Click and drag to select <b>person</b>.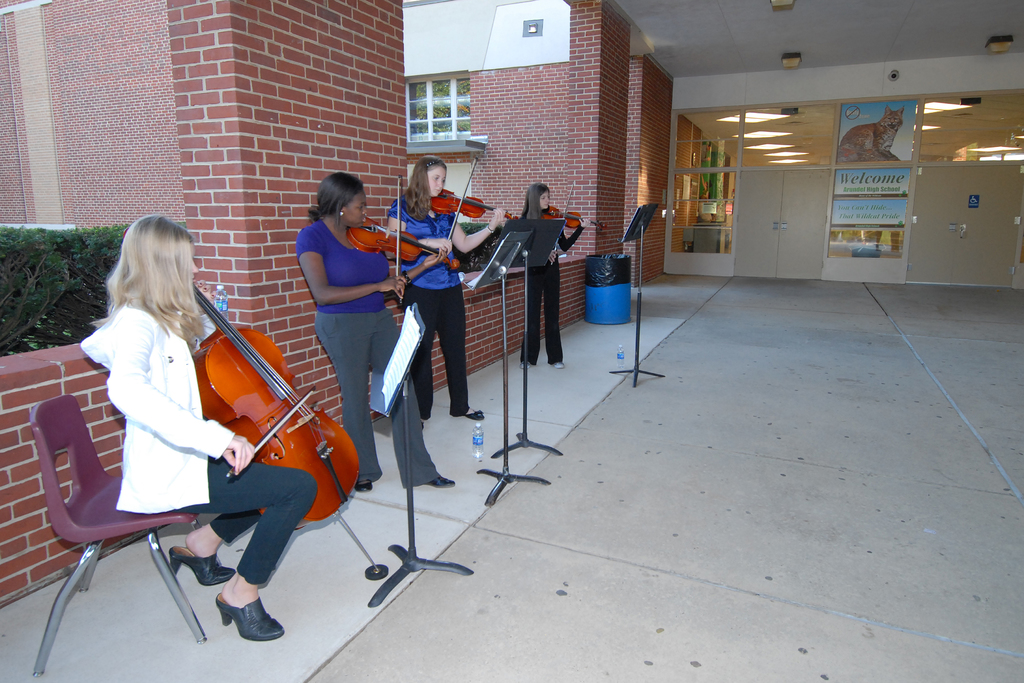
Selection: bbox=(518, 181, 591, 370).
